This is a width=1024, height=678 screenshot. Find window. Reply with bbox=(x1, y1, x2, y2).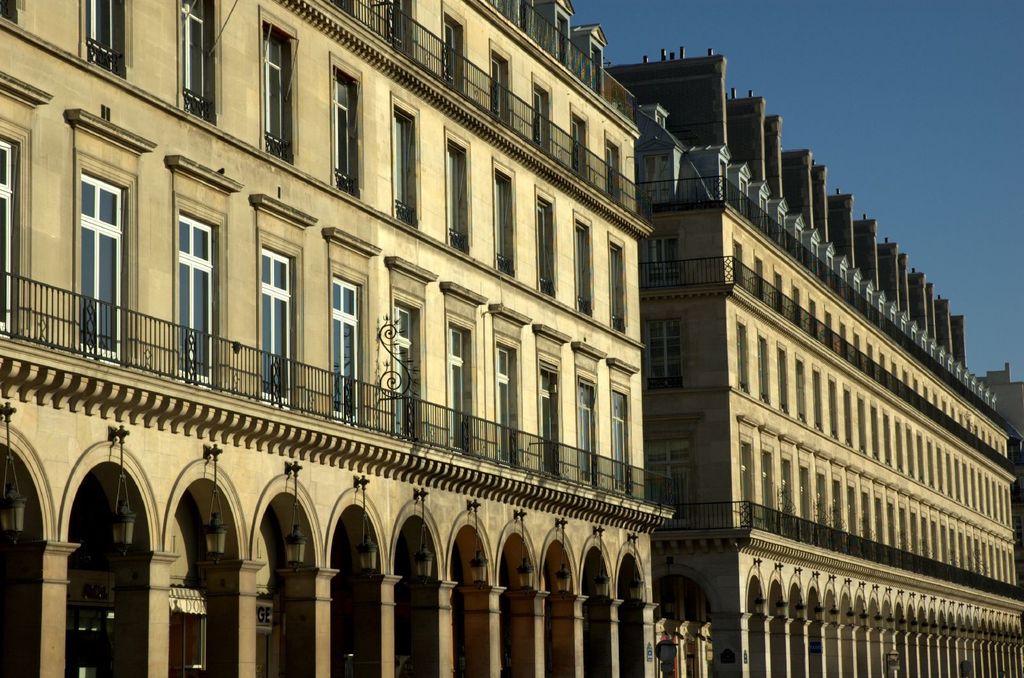
bbox=(734, 328, 742, 389).
